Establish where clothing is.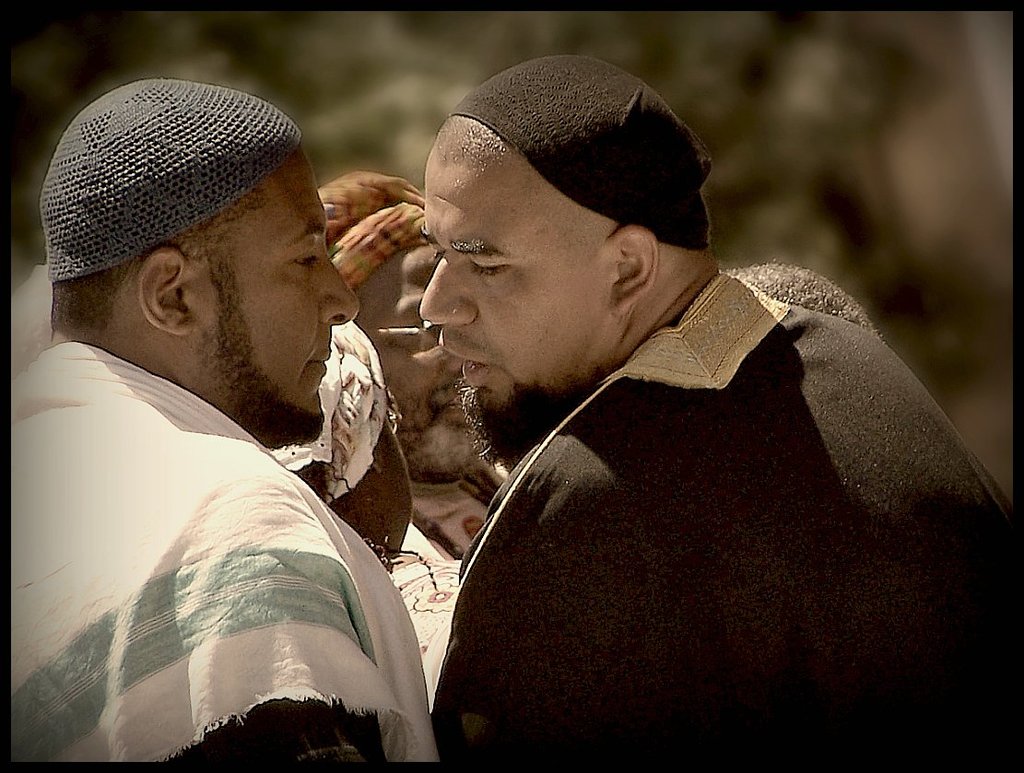
Established at bbox=[394, 251, 981, 763].
